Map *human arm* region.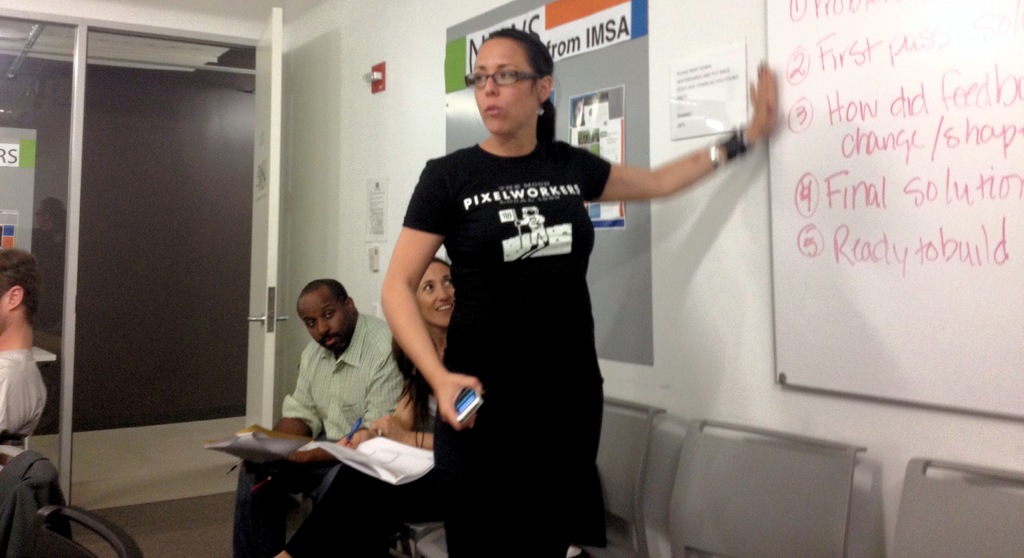
Mapped to [left=271, top=349, right=331, bottom=439].
